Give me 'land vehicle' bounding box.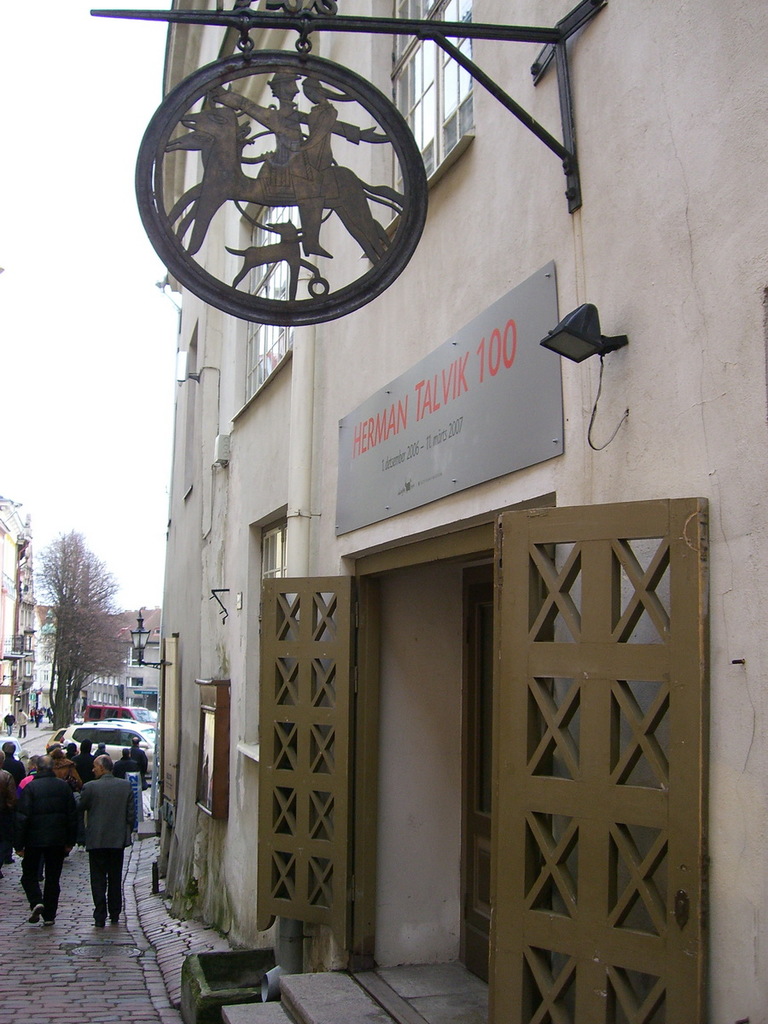
49,729,68,748.
